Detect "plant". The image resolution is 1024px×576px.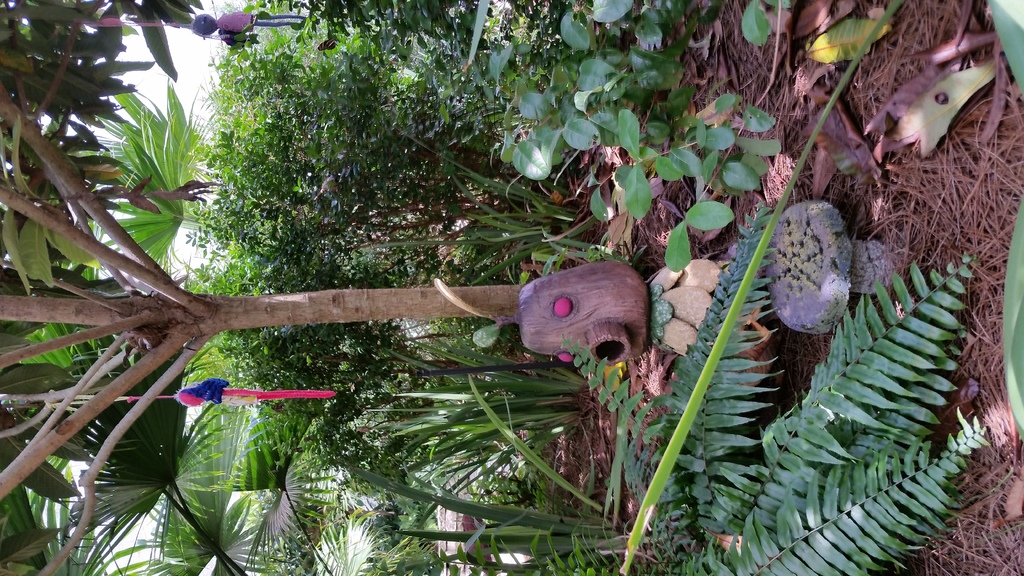
bbox=[0, 0, 1023, 575].
